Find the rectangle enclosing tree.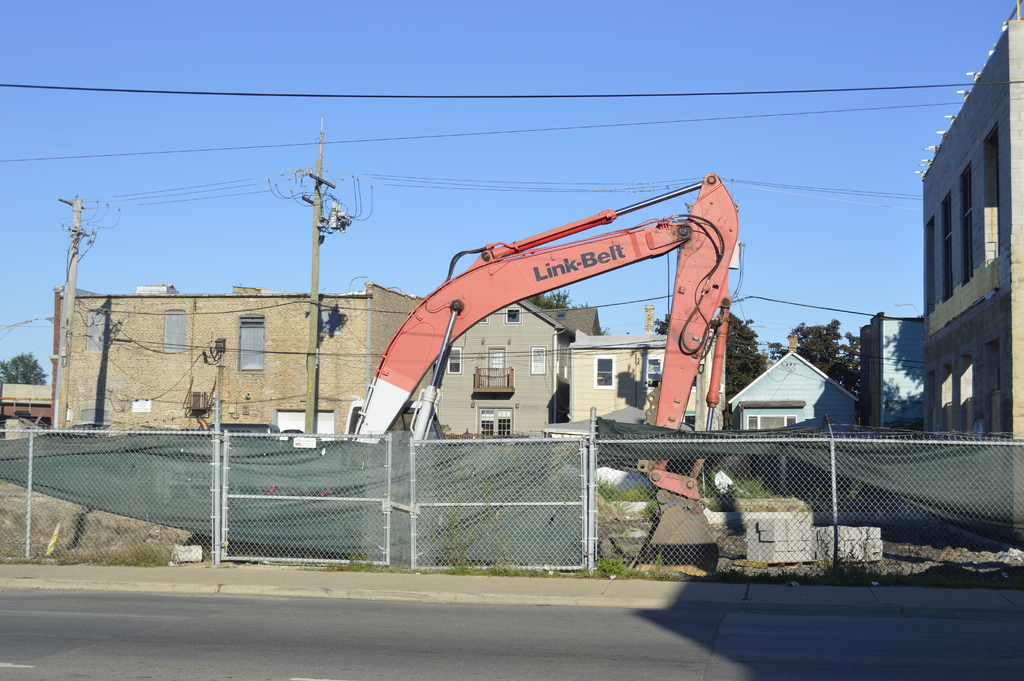
(650, 308, 771, 419).
